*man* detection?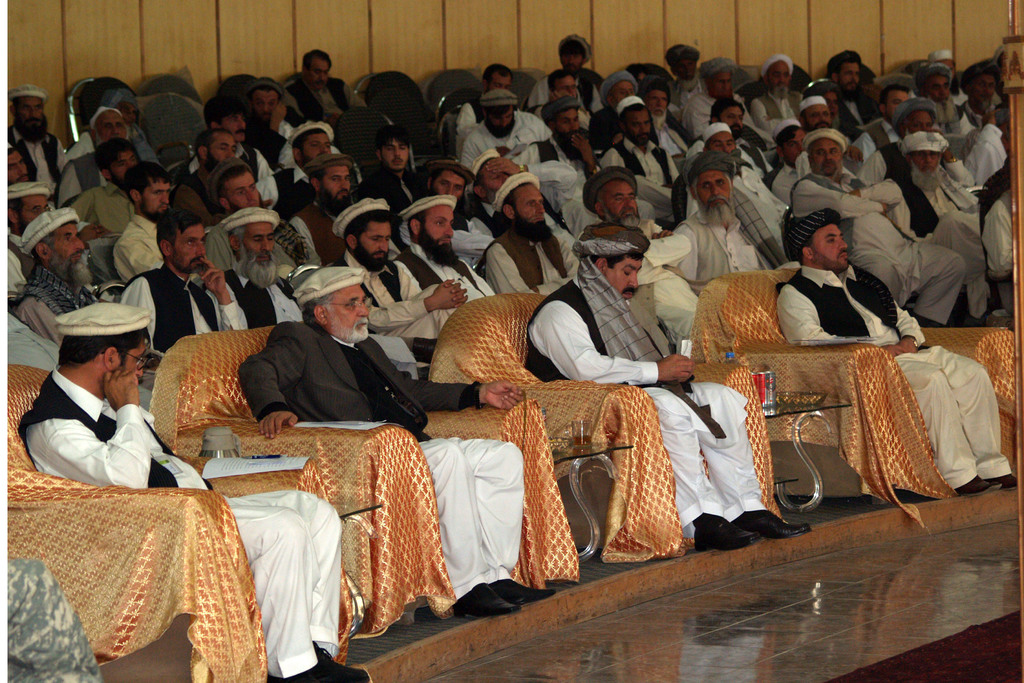
crop(21, 305, 375, 682)
